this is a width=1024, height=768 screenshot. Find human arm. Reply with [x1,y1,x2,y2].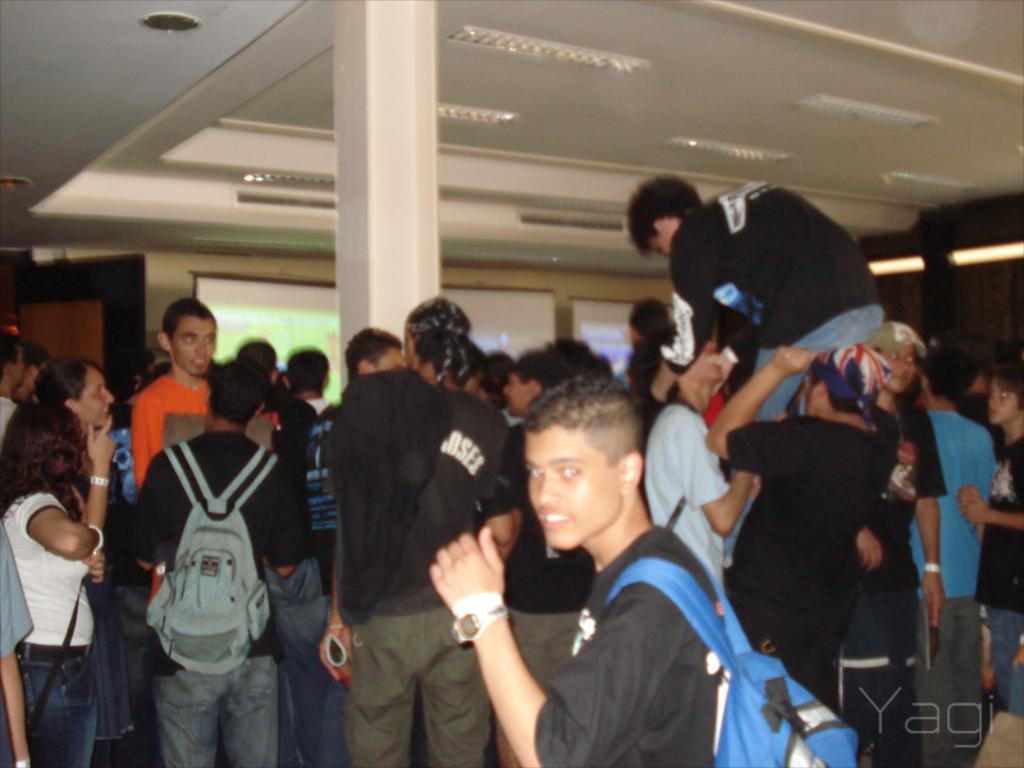
[17,493,110,570].
